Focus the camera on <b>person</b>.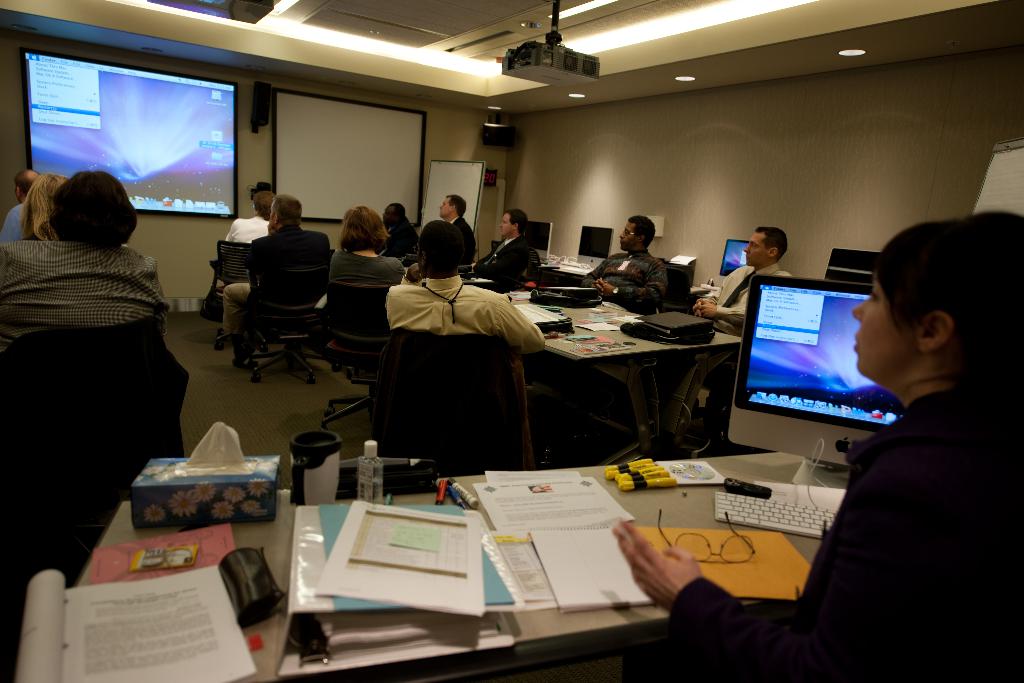
Focus region: crop(321, 199, 410, 377).
